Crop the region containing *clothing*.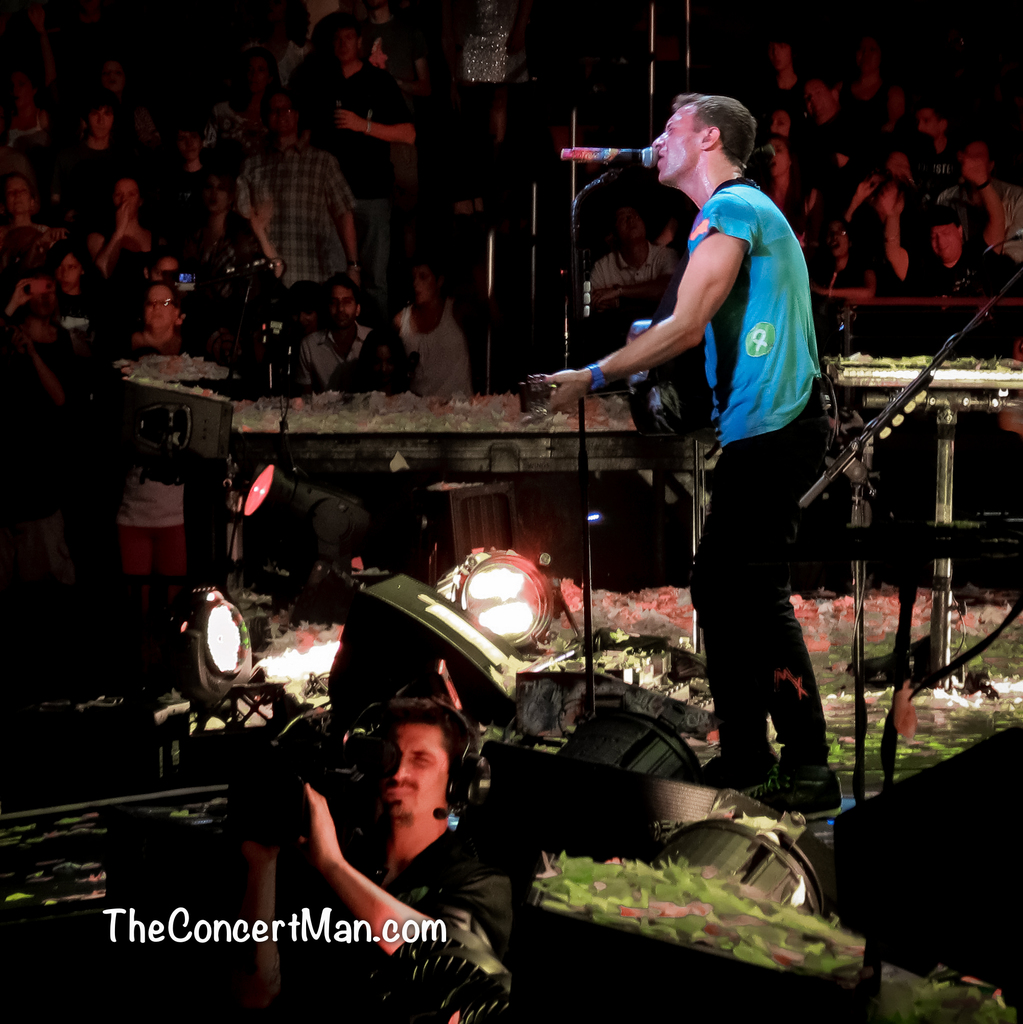
Crop region: region(111, 326, 204, 577).
